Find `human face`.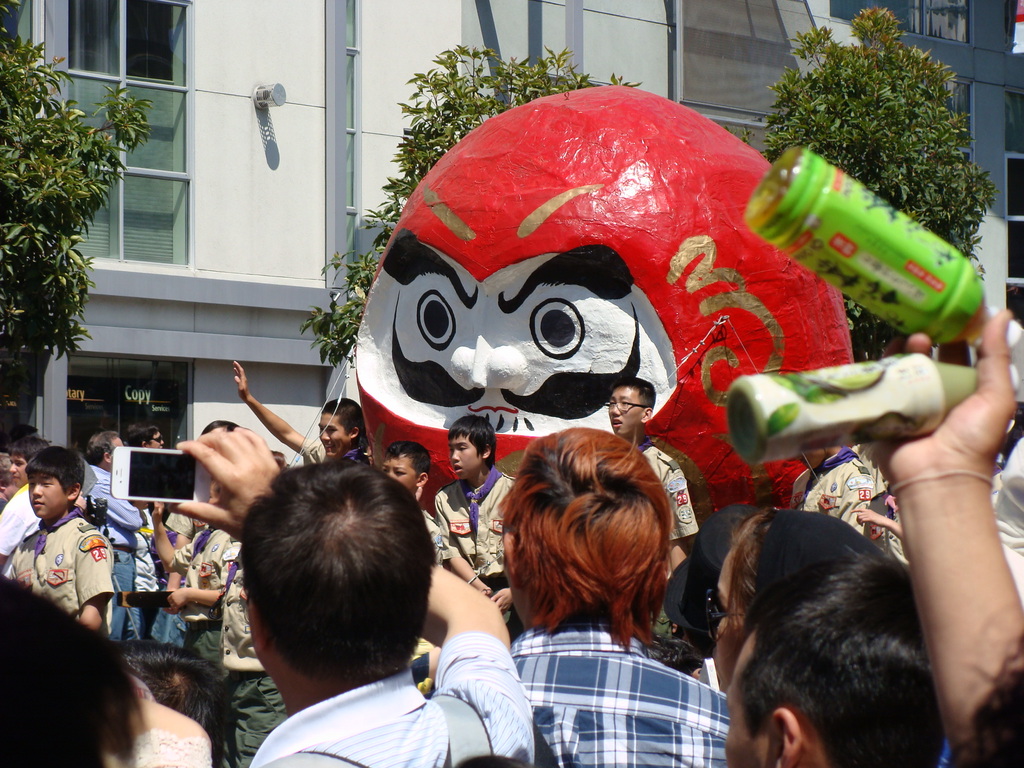
<region>715, 550, 747, 691</region>.
